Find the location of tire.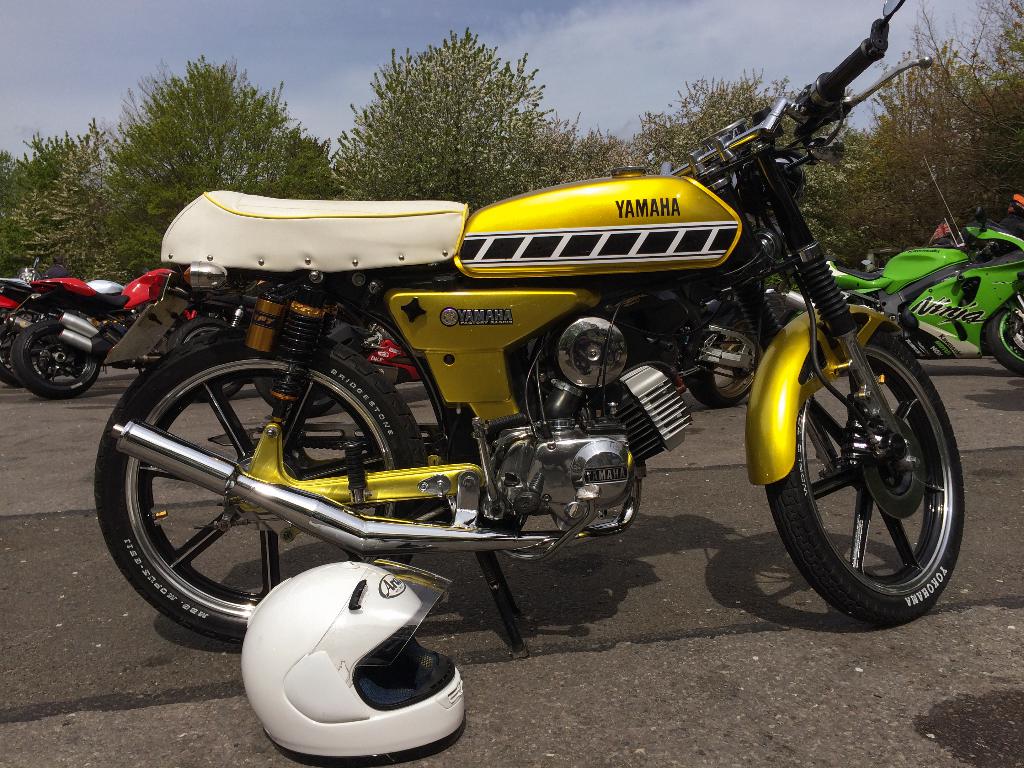
Location: rect(985, 309, 1023, 372).
